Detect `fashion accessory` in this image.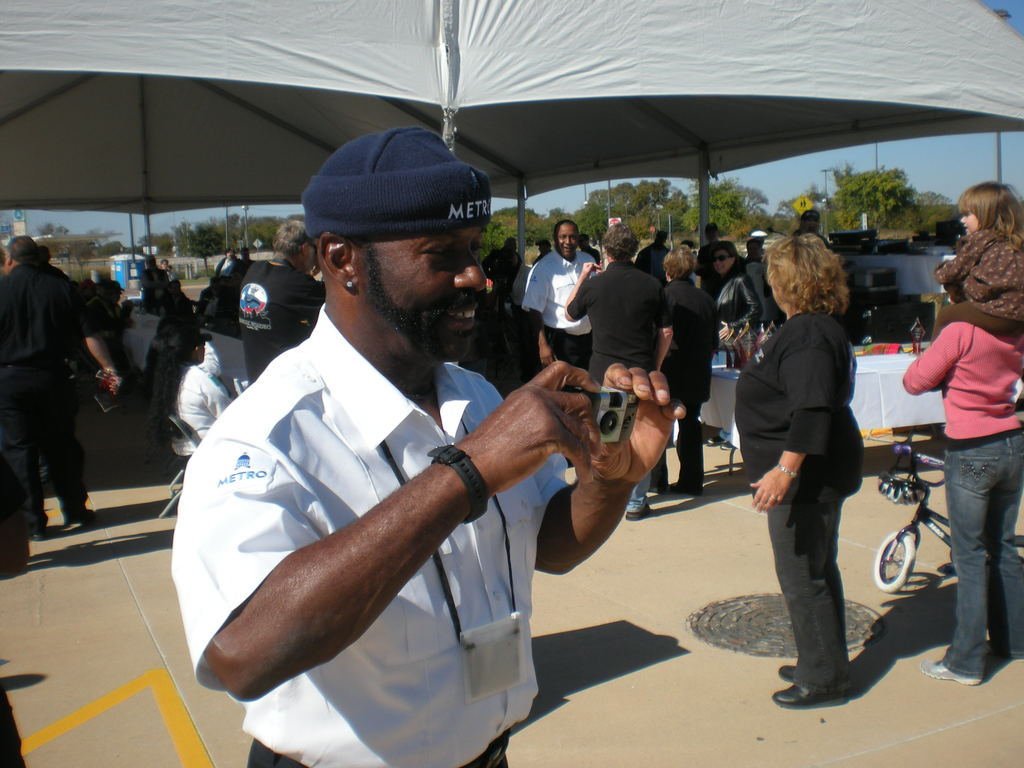
Detection: (778, 659, 796, 679).
